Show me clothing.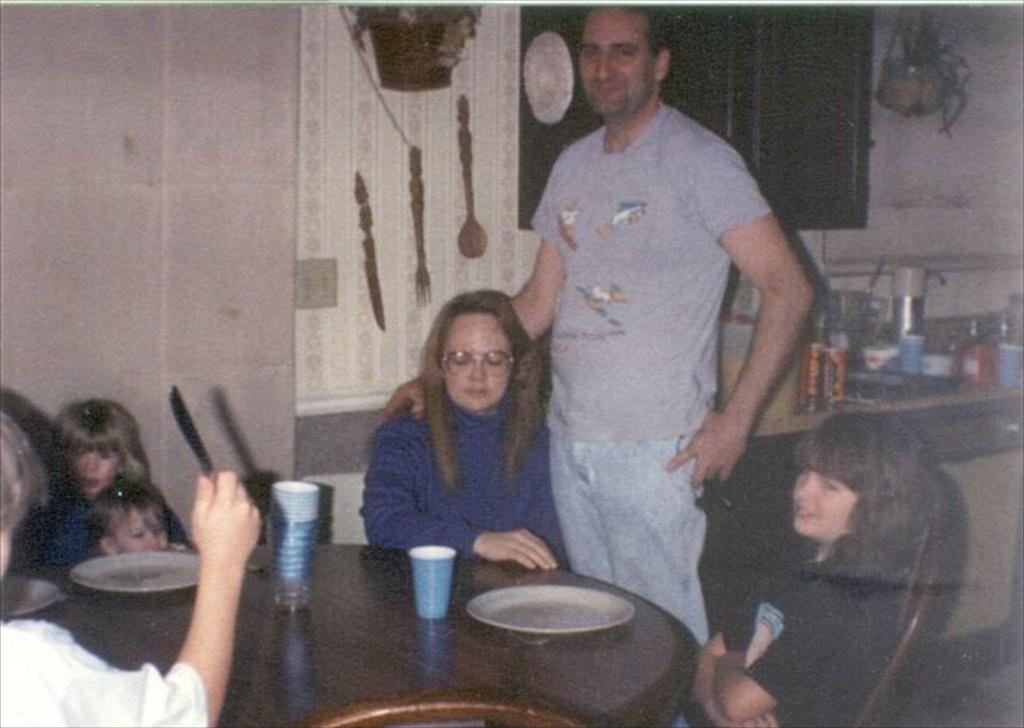
clothing is here: <box>531,107,771,645</box>.
